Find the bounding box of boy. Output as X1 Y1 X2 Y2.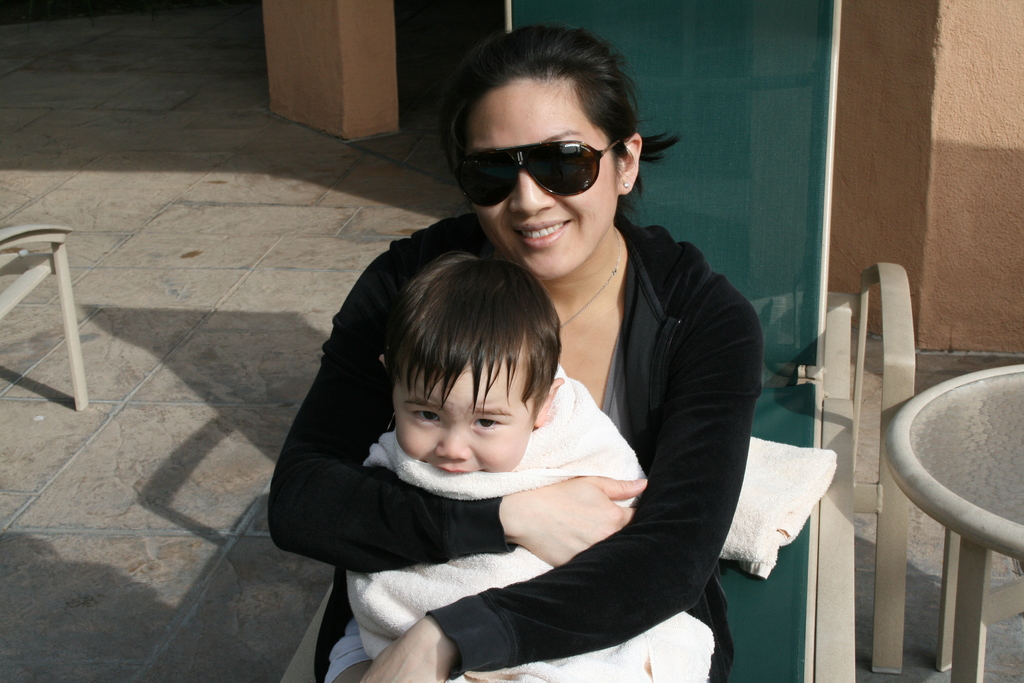
284 203 697 655.
